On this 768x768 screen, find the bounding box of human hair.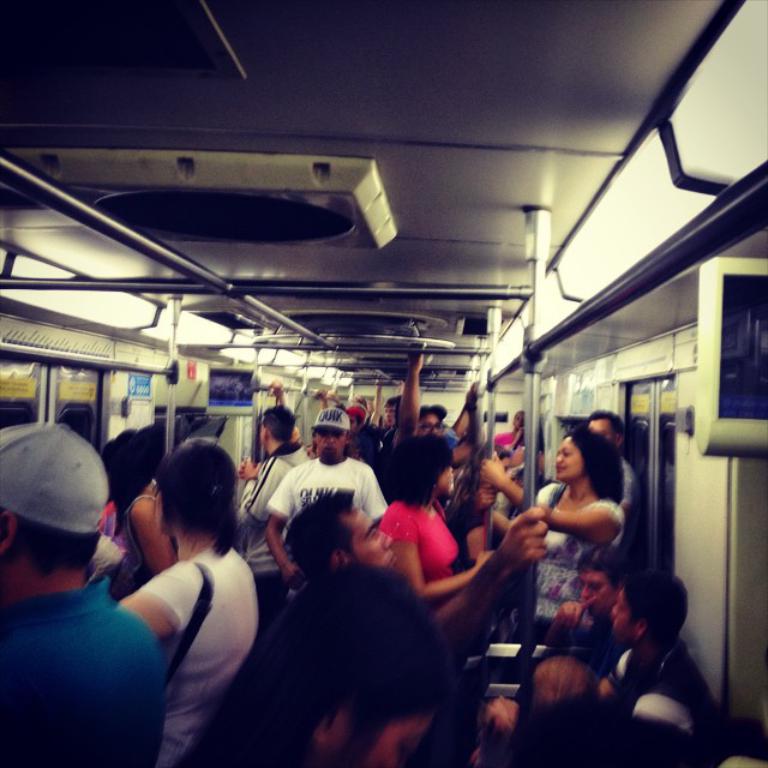
Bounding box: left=388, top=432, right=454, bottom=509.
